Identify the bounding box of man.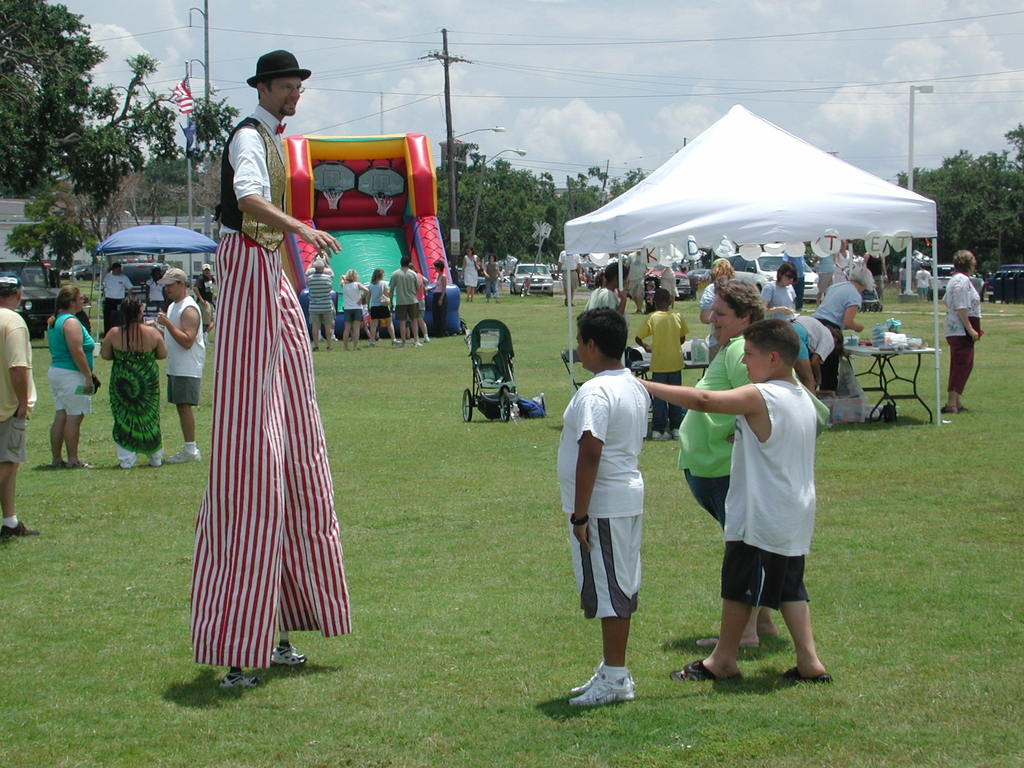
{"left": 194, "top": 258, "right": 218, "bottom": 329}.
